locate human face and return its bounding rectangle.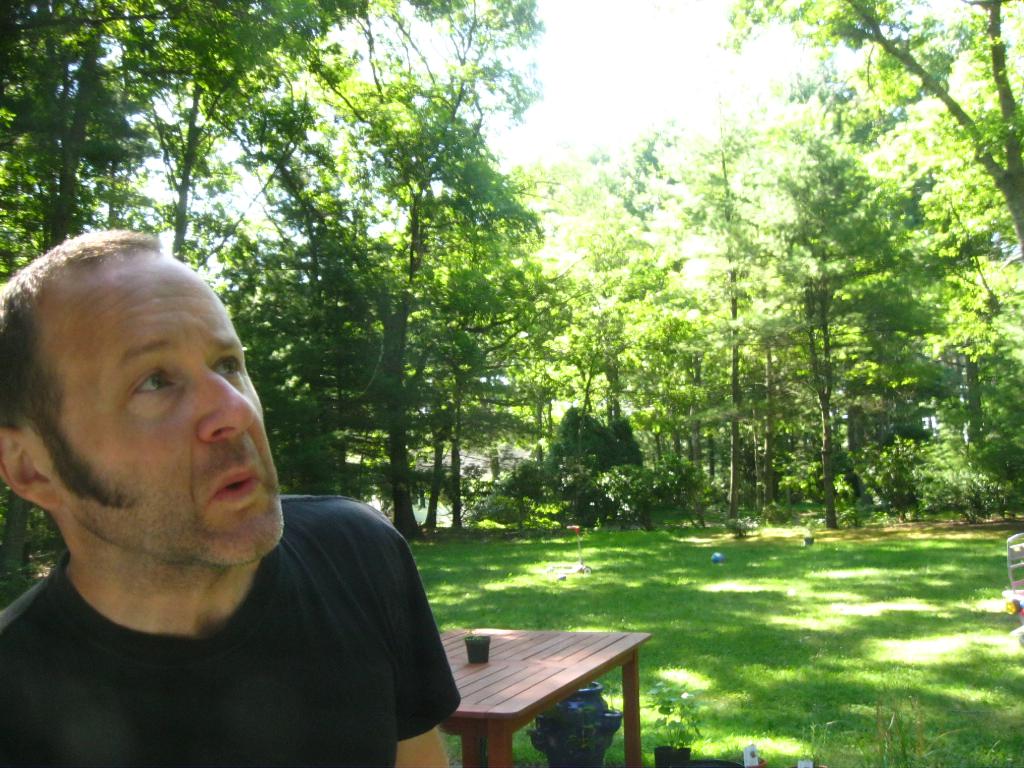
<box>17,258,284,569</box>.
